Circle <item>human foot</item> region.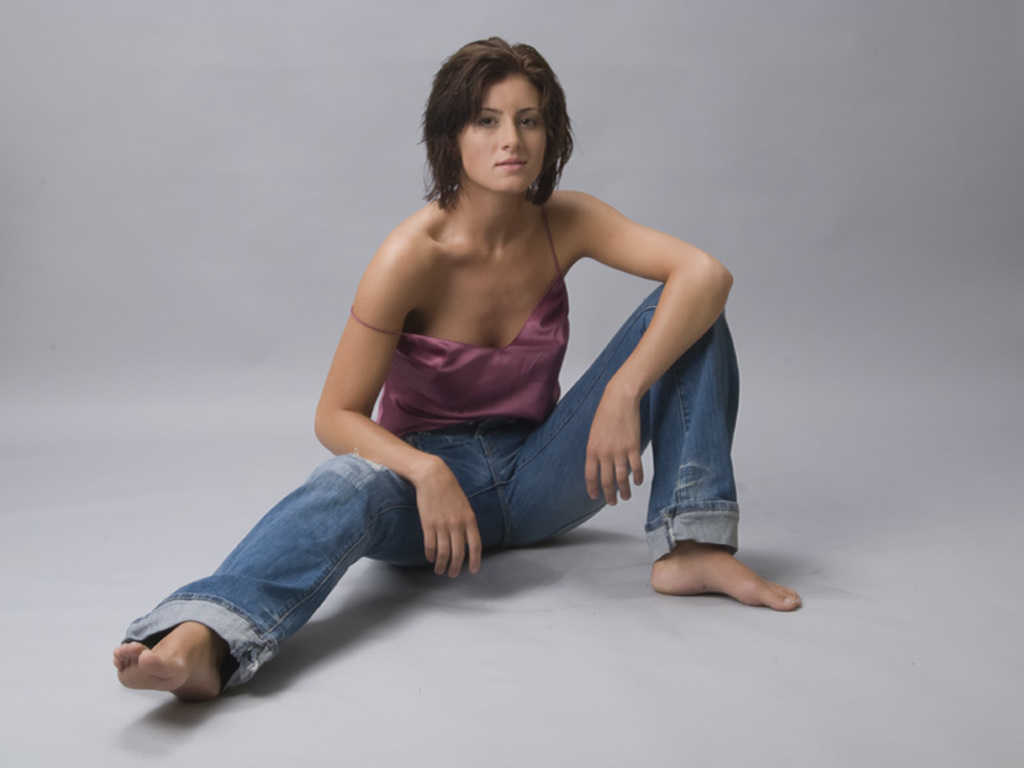
Region: 106, 607, 229, 709.
